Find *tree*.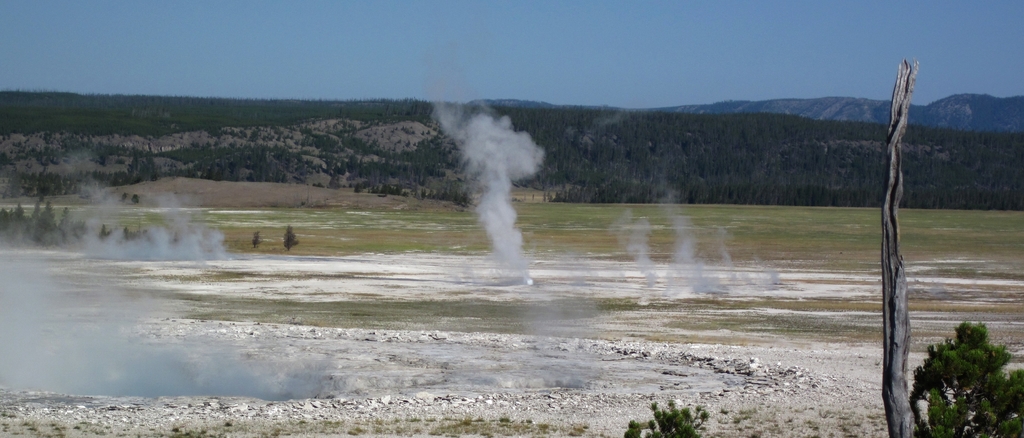
crop(283, 232, 302, 252).
